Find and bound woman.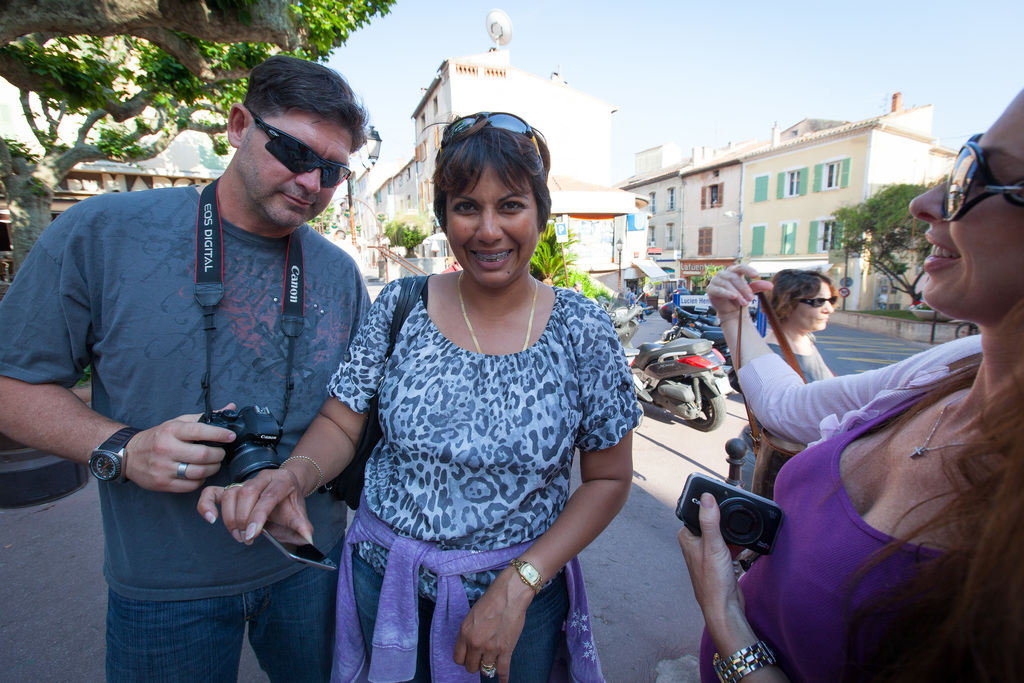
Bound: locate(737, 267, 837, 505).
